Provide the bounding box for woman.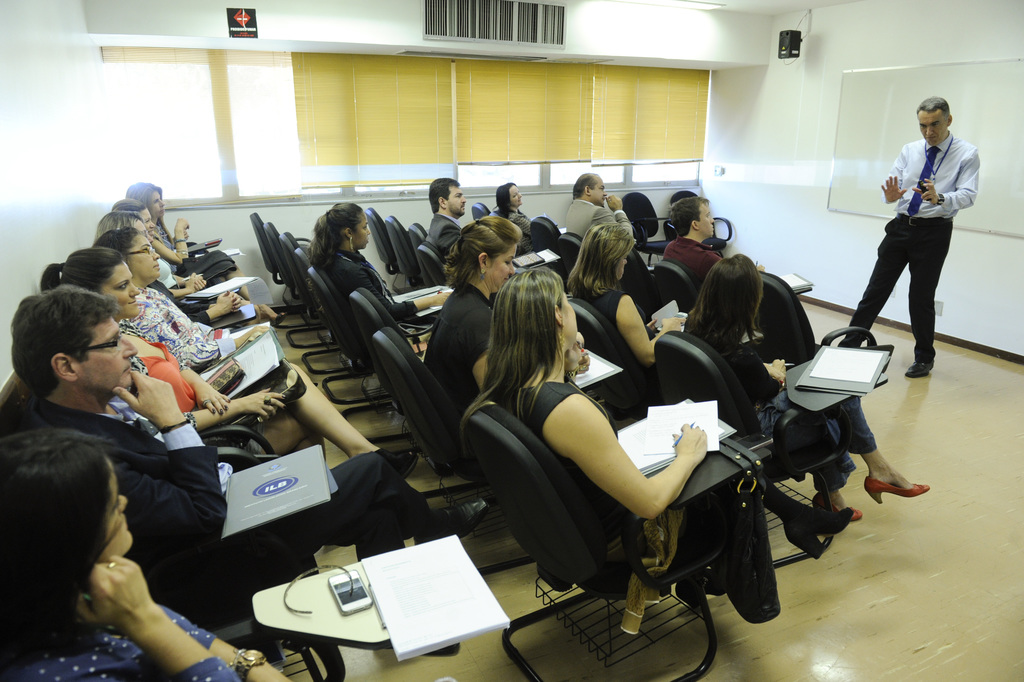
[x1=96, y1=211, x2=273, y2=330].
